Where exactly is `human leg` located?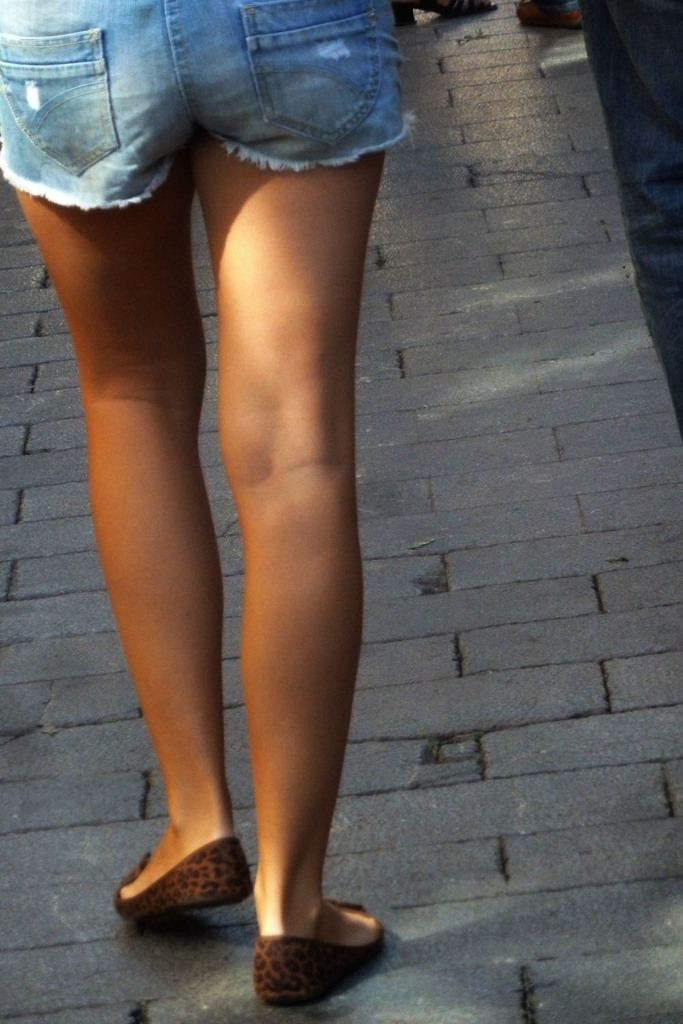
Its bounding box is 0,0,253,920.
